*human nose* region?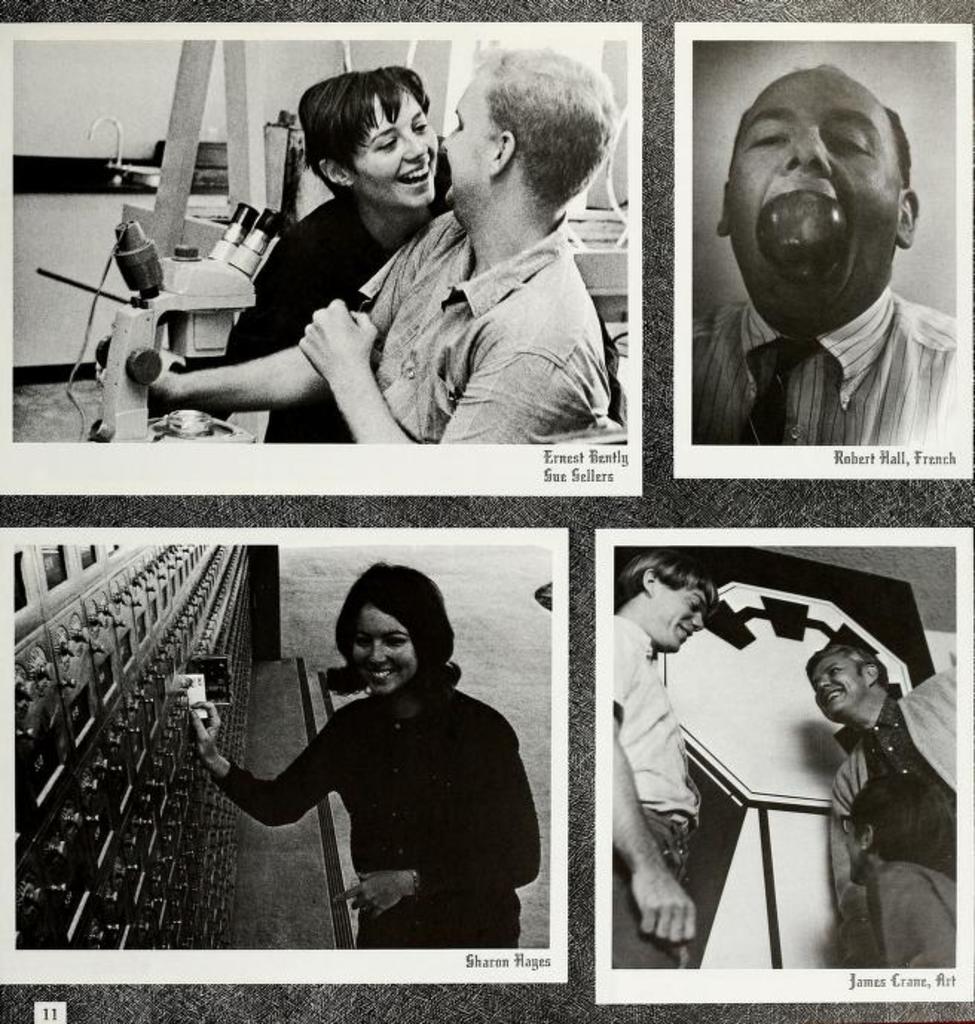
(691,612,706,623)
